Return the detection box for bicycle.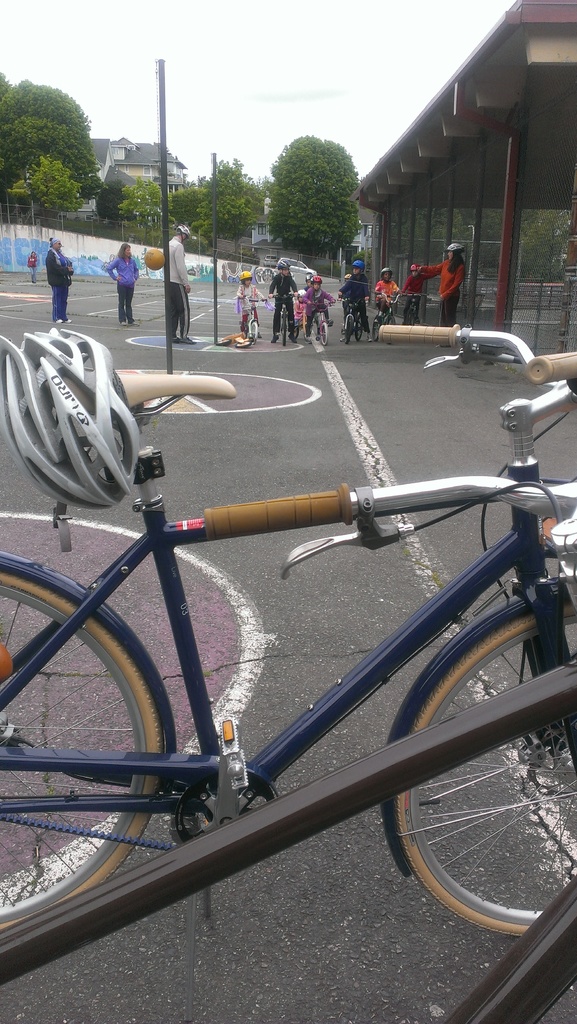
[271, 291, 295, 344].
